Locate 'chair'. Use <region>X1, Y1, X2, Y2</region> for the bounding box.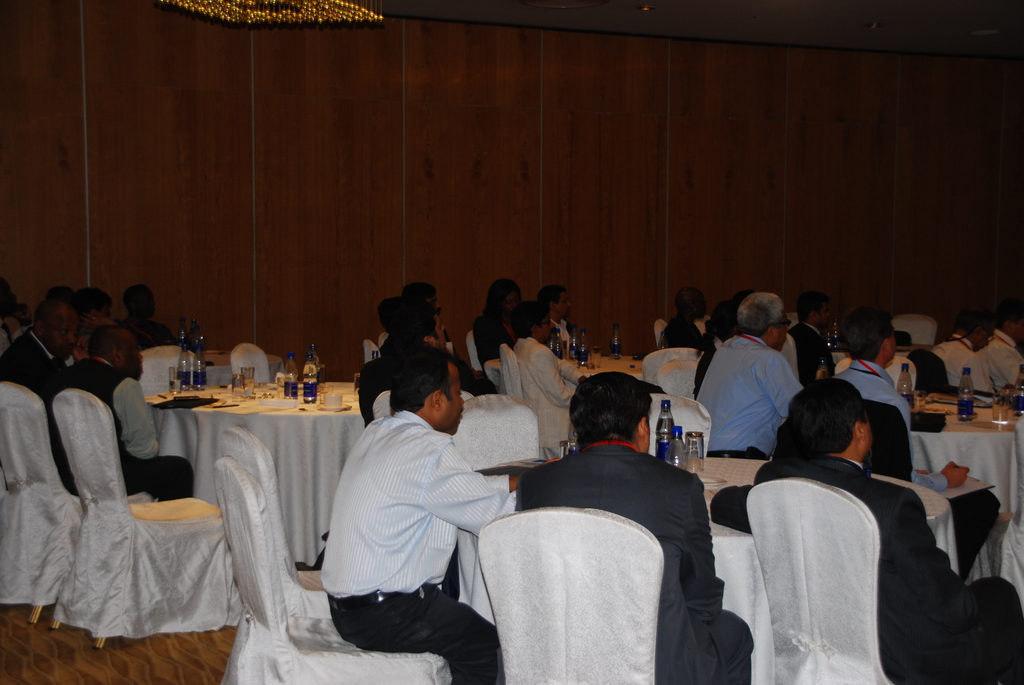
<region>477, 507, 664, 684</region>.
